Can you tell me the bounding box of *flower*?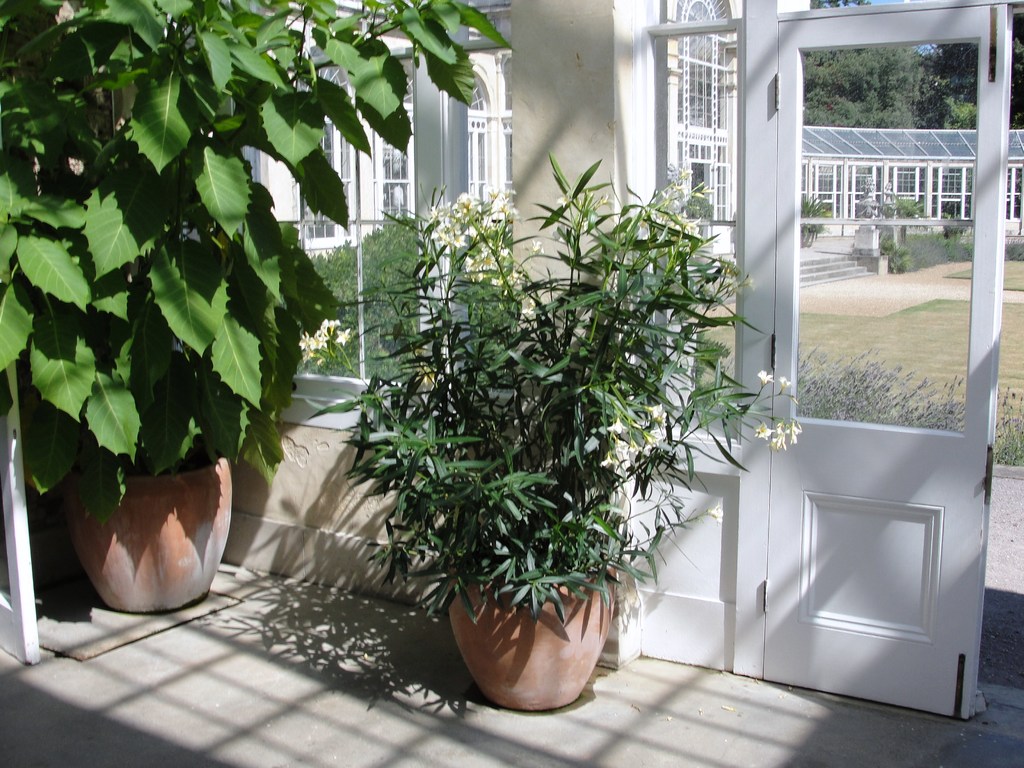
BBox(790, 421, 803, 442).
